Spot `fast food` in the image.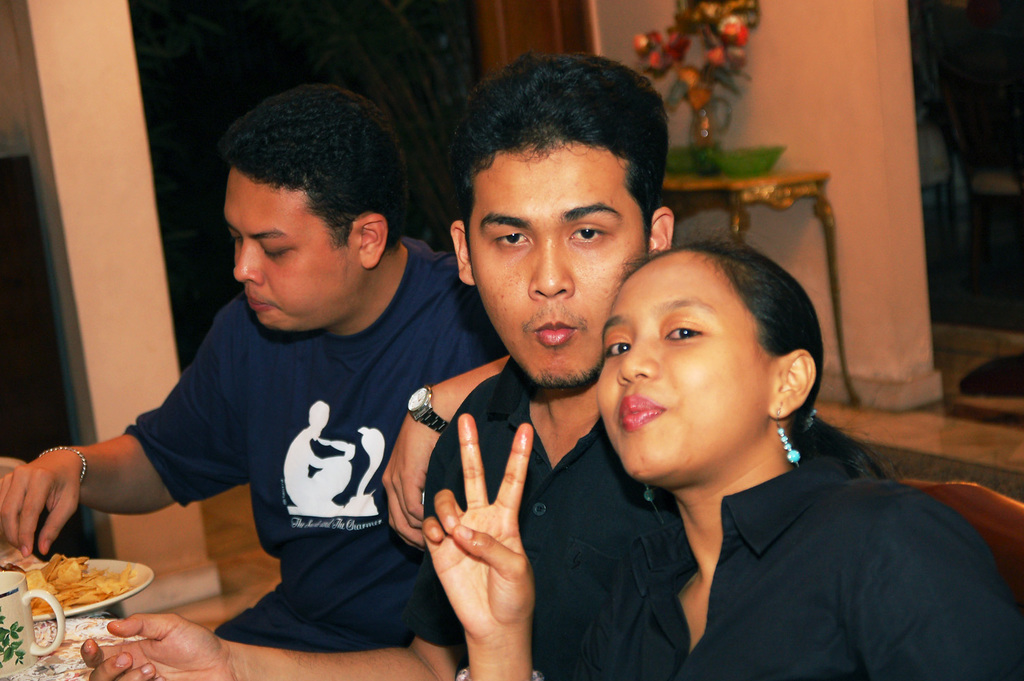
`fast food` found at bbox(21, 554, 142, 632).
